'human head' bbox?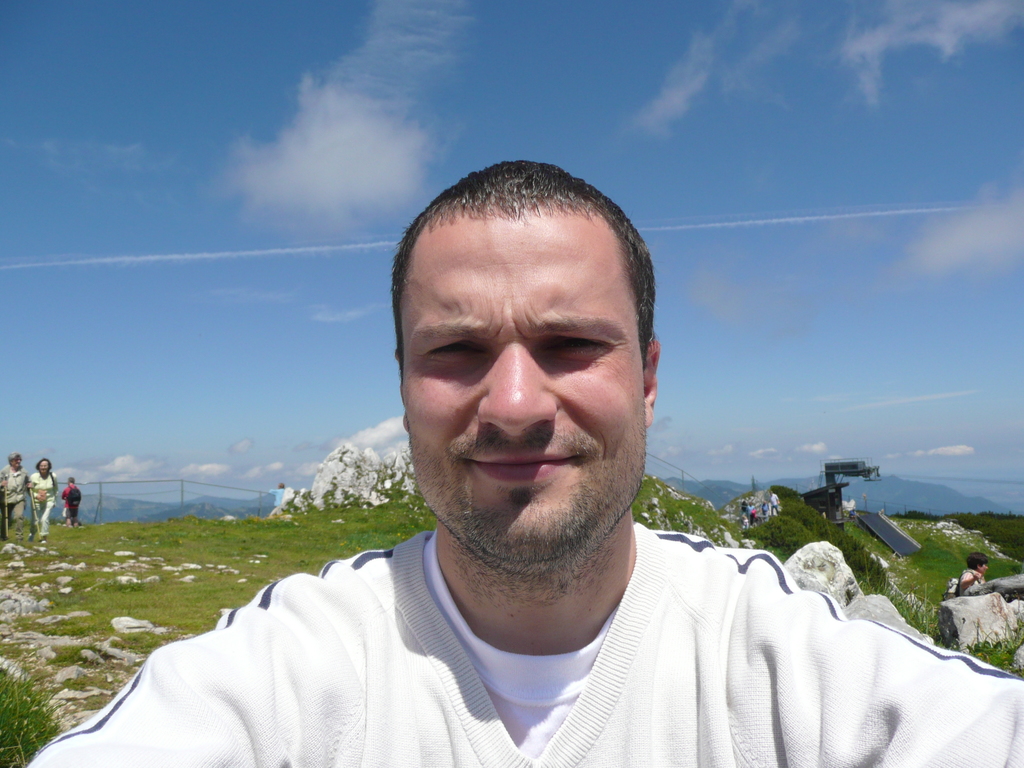
bbox=(965, 549, 986, 569)
